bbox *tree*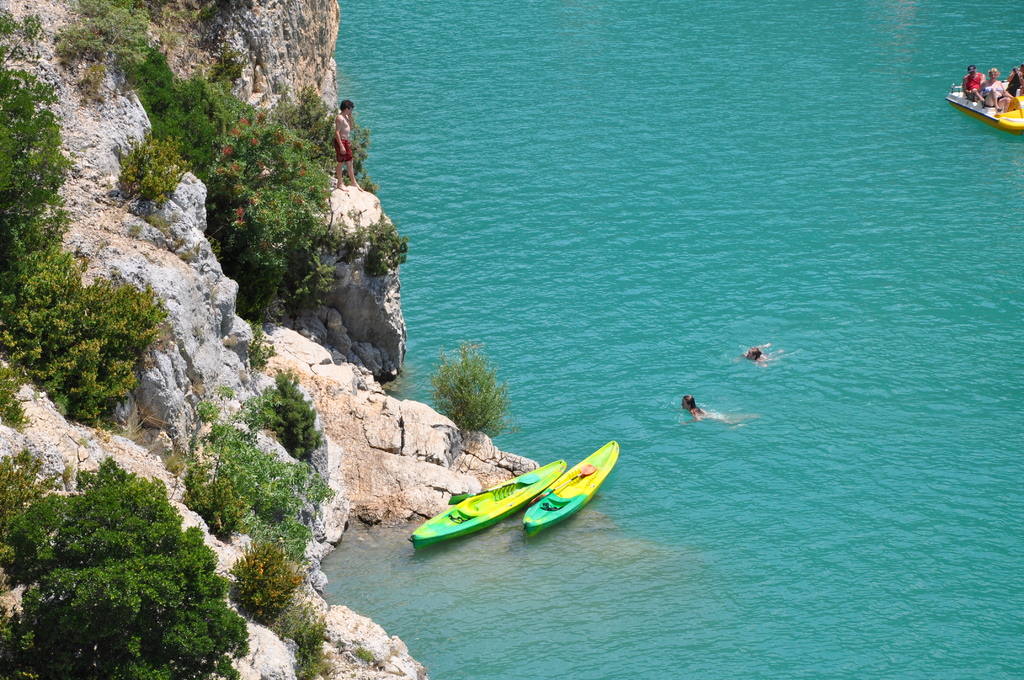
pyautogui.locateOnScreen(25, 244, 167, 419)
